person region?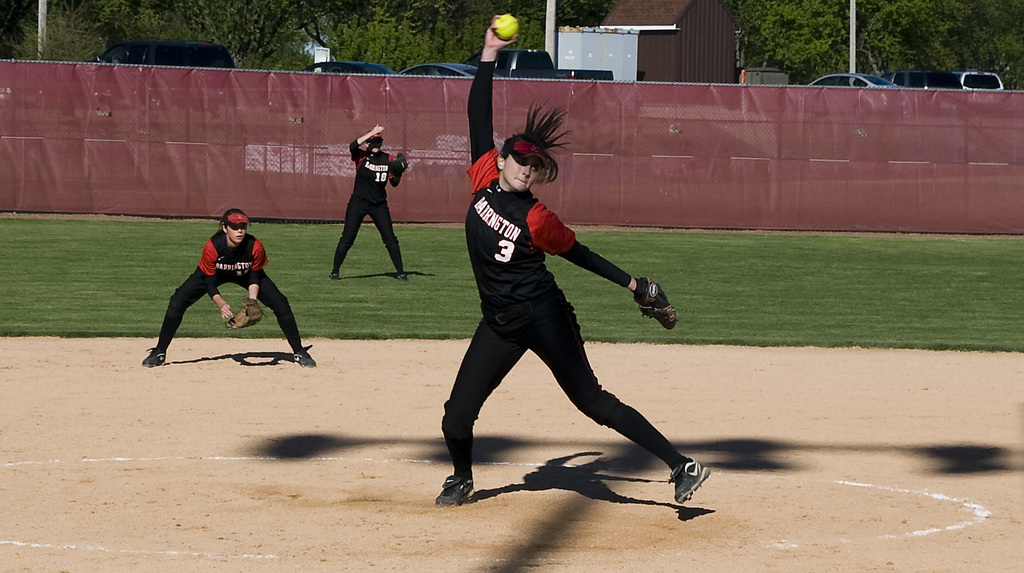
detection(156, 196, 291, 367)
